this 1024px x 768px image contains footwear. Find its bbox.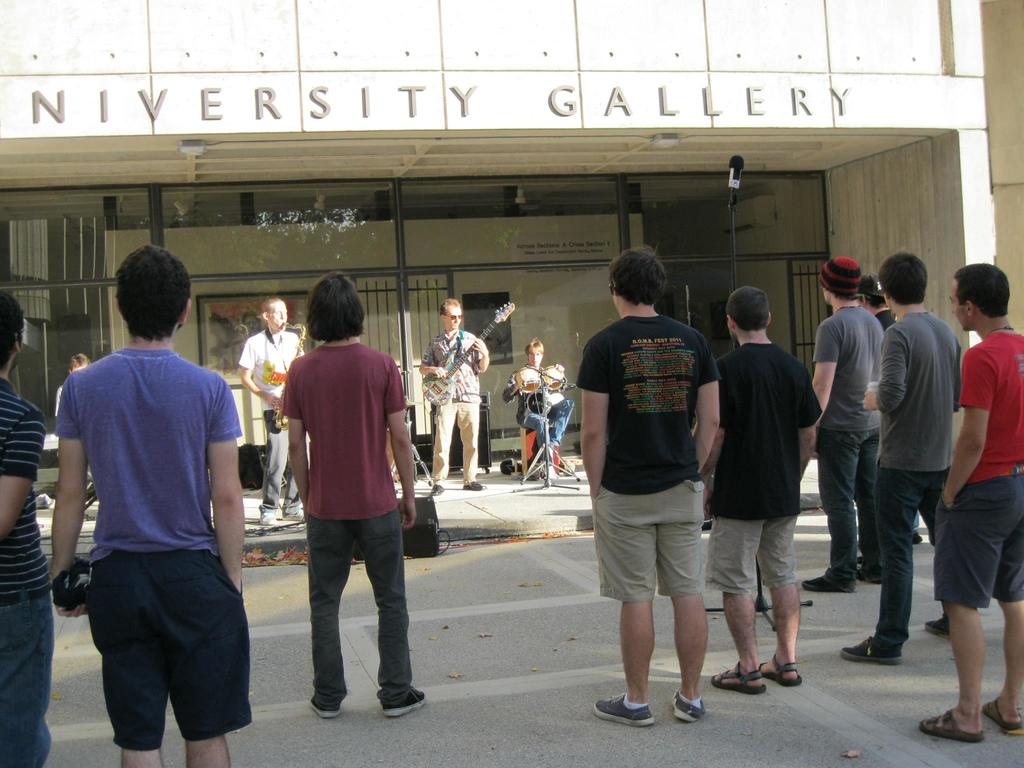
l=722, t=660, r=759, b=697.
